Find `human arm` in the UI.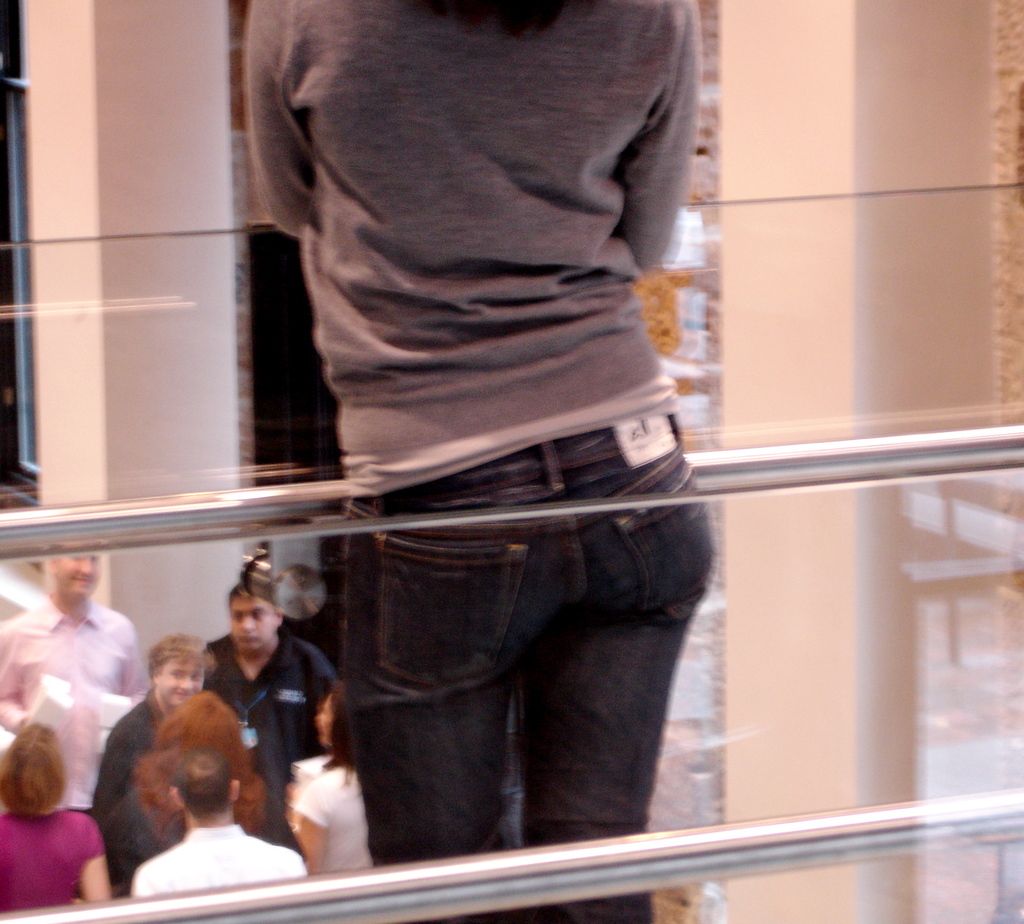
UI element at crop(0, 623, 34, 735).
